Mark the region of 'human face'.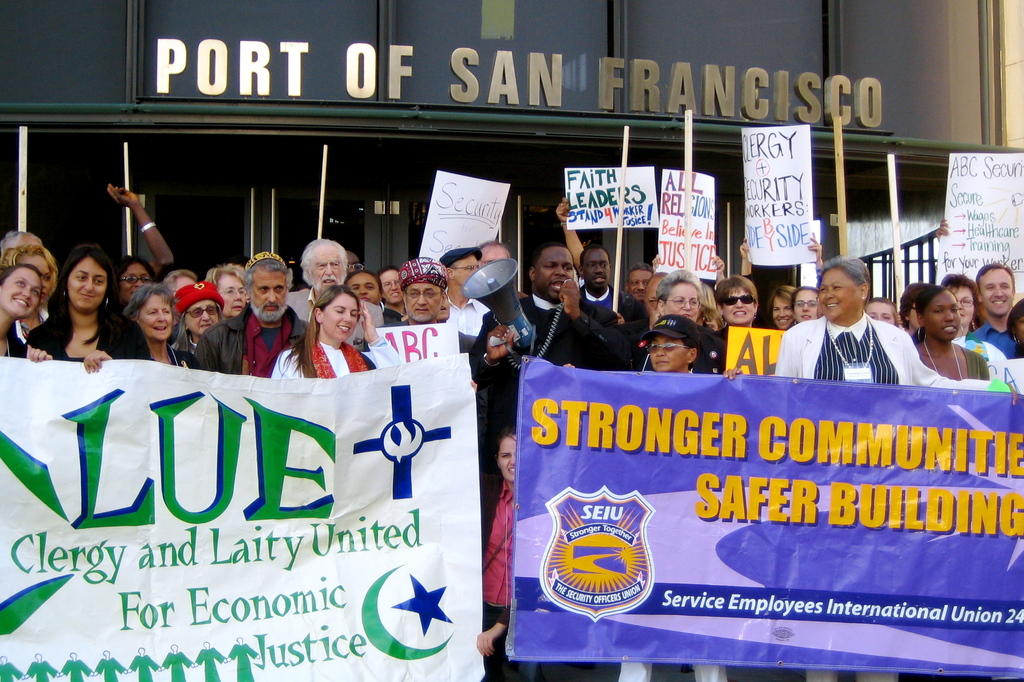
Region: box=[774, 295, 794, 330].
